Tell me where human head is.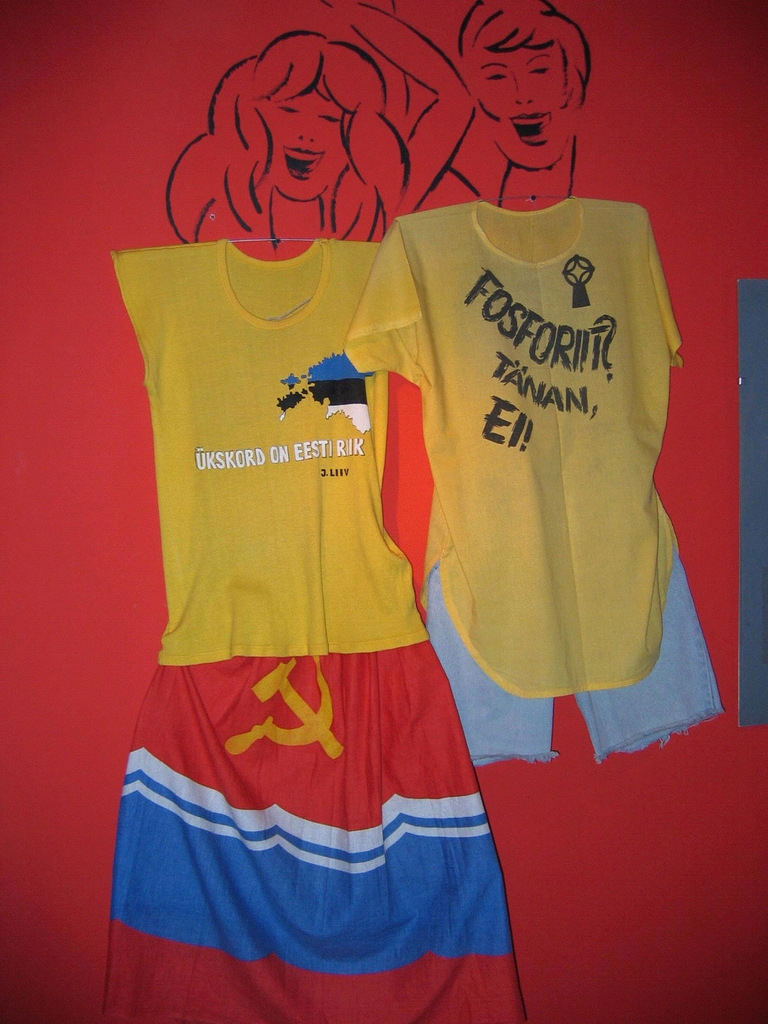
human head is at rect(441, 6, 607, 145).
